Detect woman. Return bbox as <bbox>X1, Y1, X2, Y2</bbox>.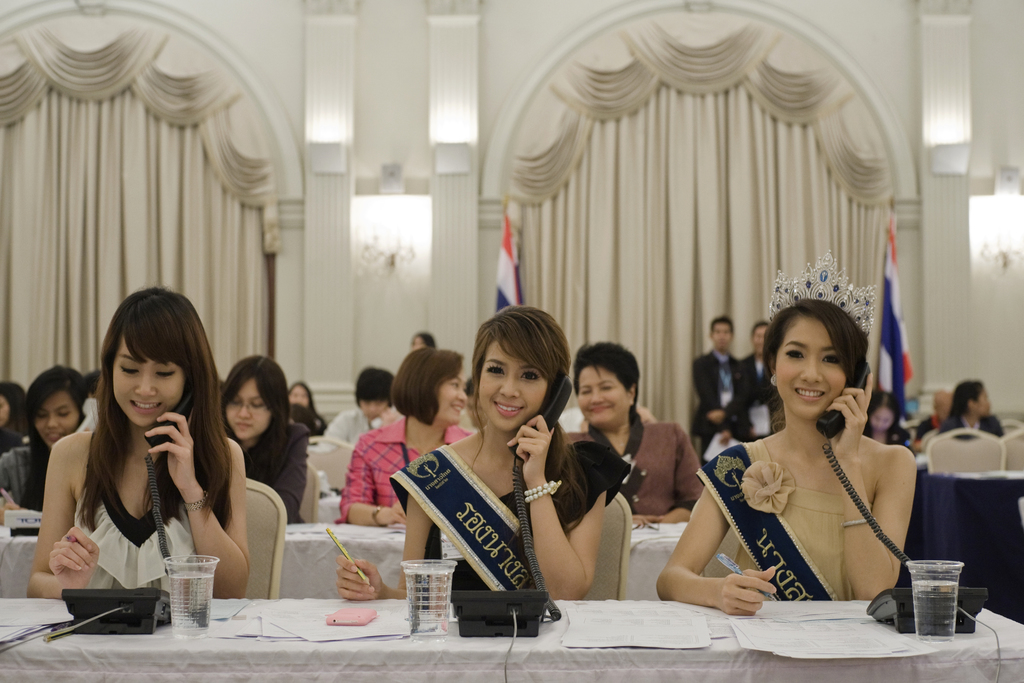
<bbox>654, 249, 924, 613</bbox>.
